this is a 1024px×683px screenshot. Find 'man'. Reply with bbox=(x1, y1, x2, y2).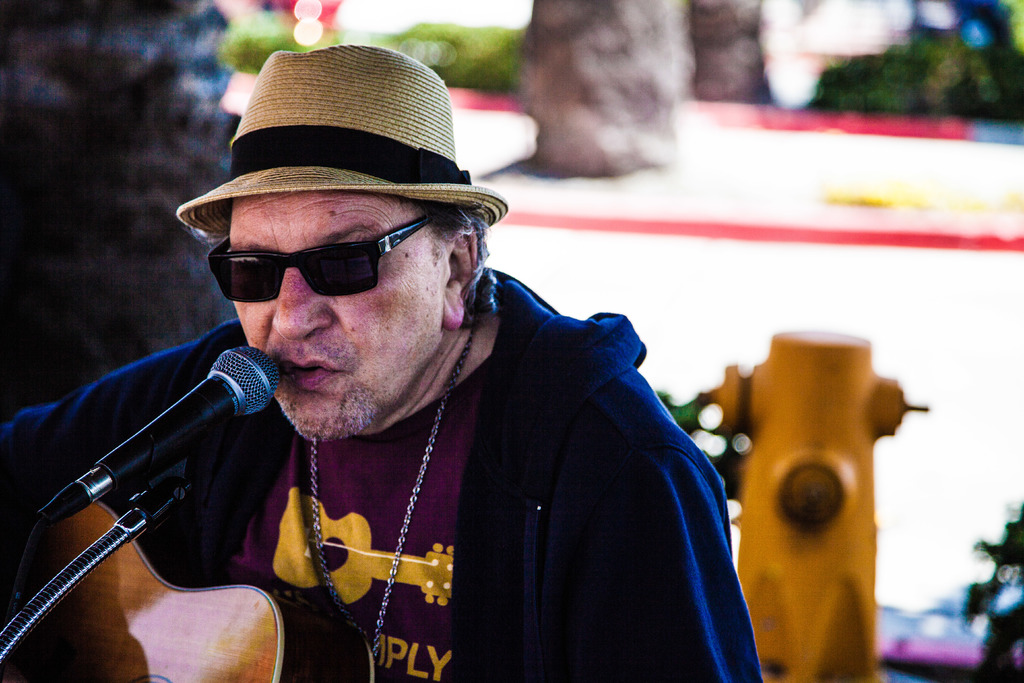
bbox=(7, 38, 760, 682).
